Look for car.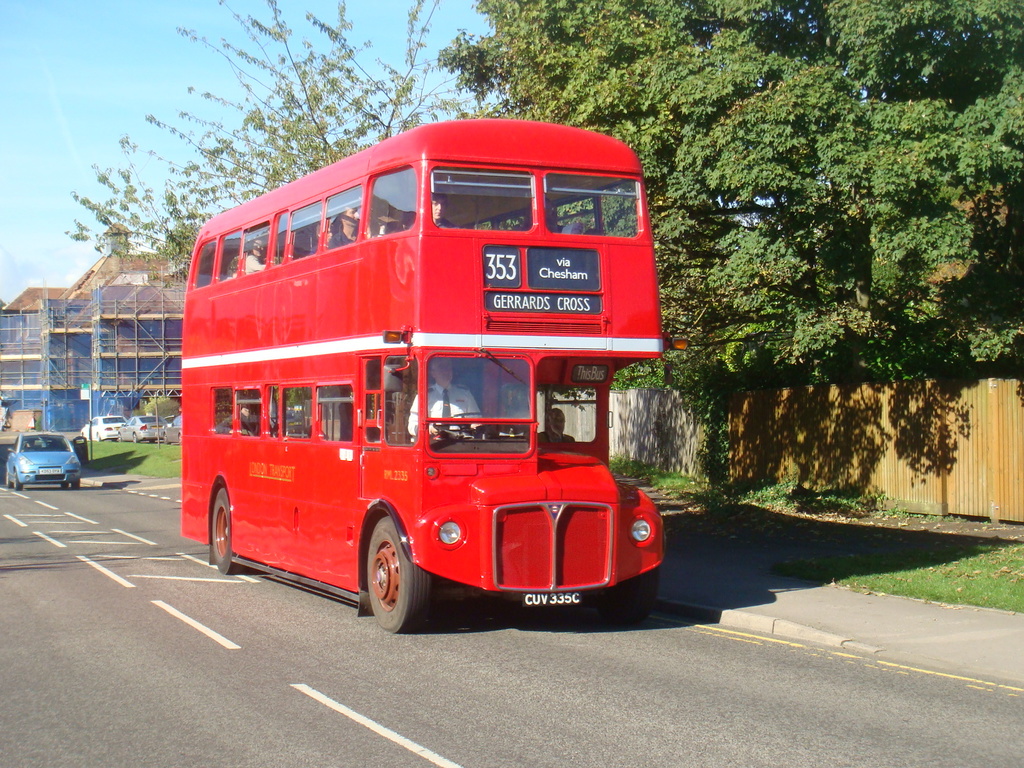
Found: select_region(0, 433, 81, 499).
